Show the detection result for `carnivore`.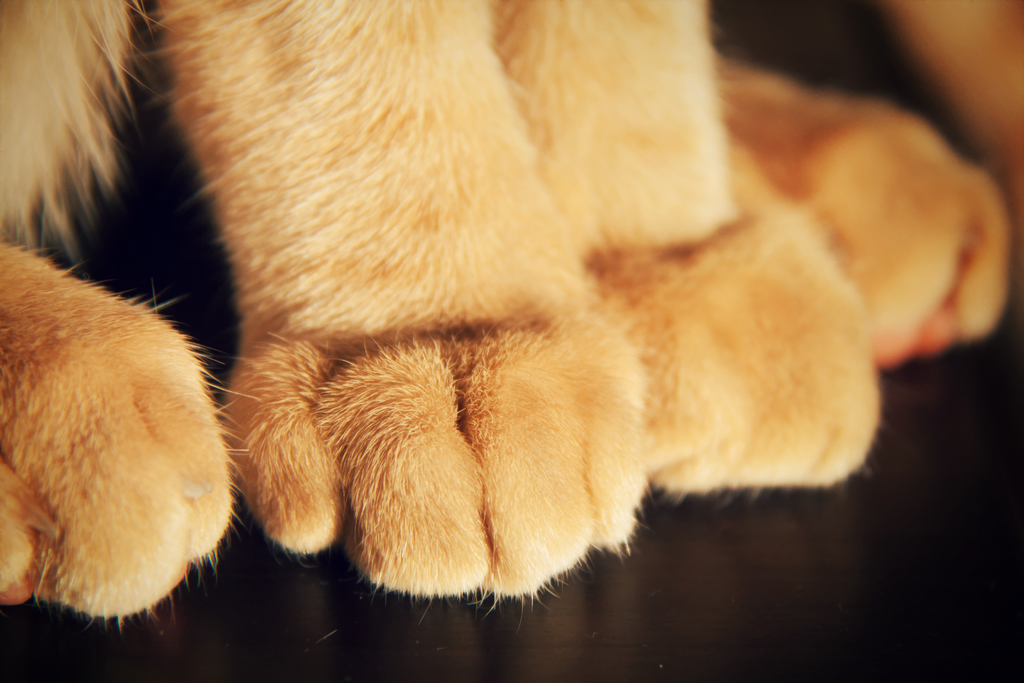
pyautogui.locateOnScreen(0, 0, 1023, 648).
